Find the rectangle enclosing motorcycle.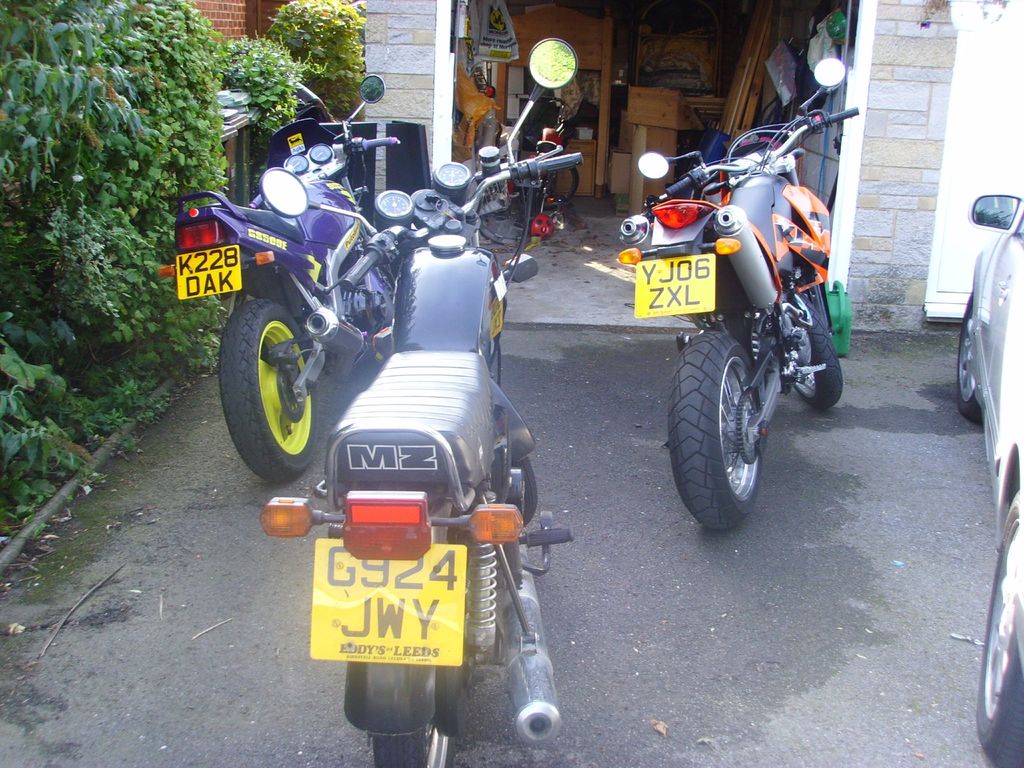
select_region(617, 120, 846, 533).
